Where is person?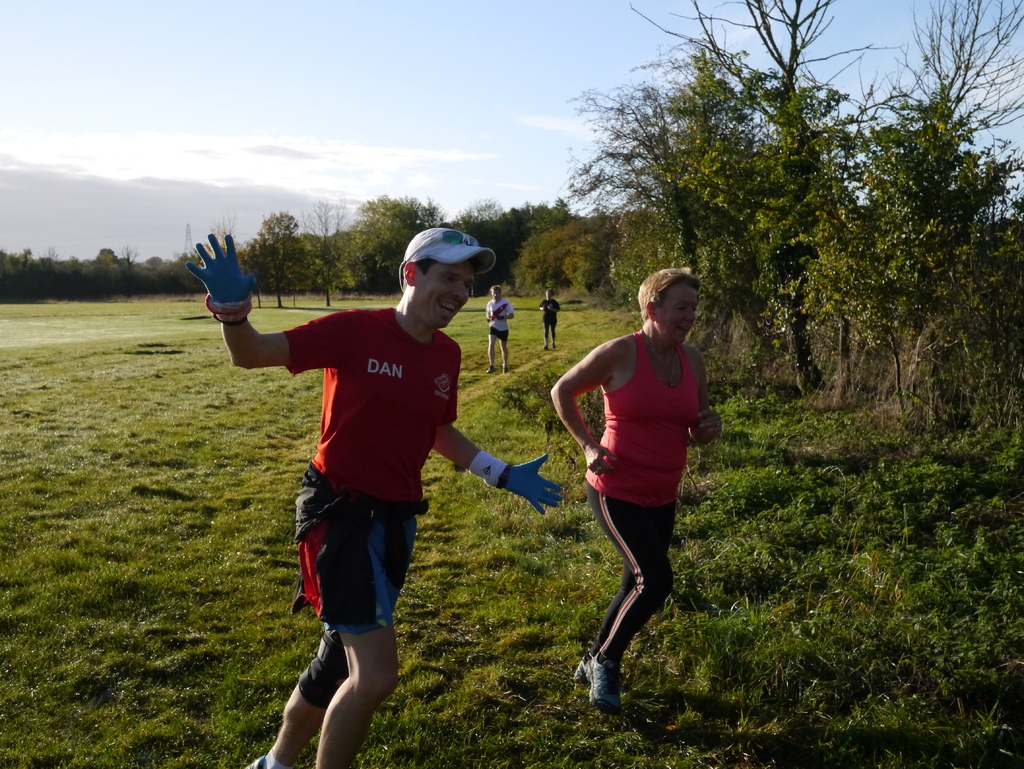
x1=540, y1=289, x2=559, y2=348.
